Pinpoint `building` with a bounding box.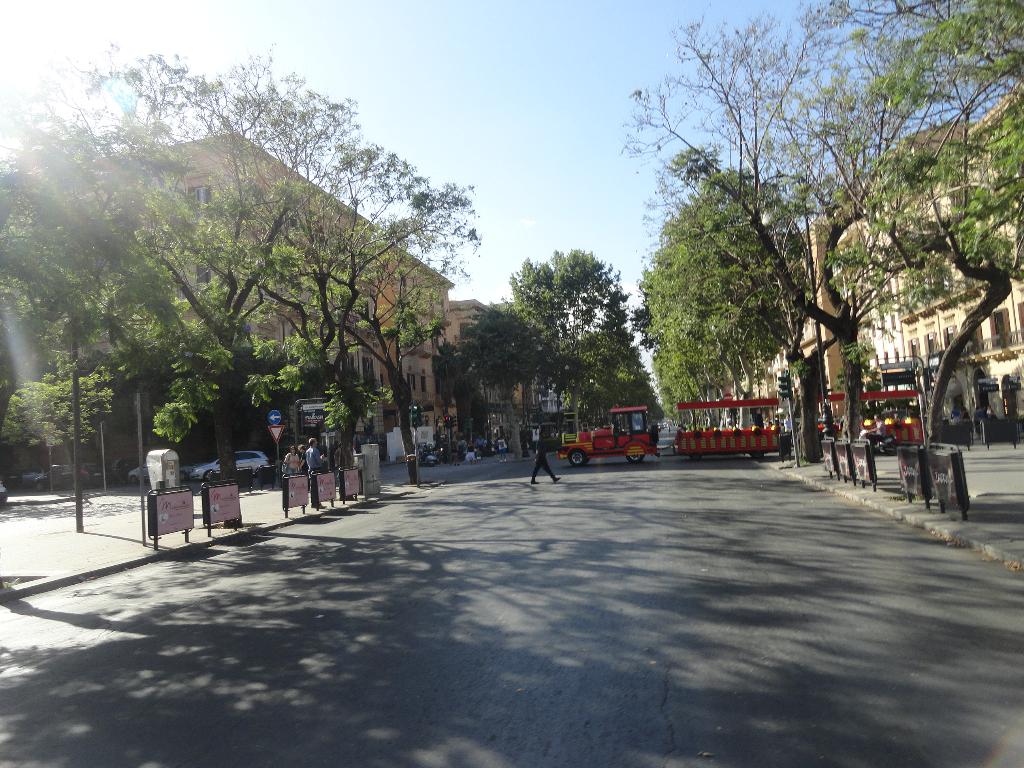
crop(707, 81, 1023, 437).
